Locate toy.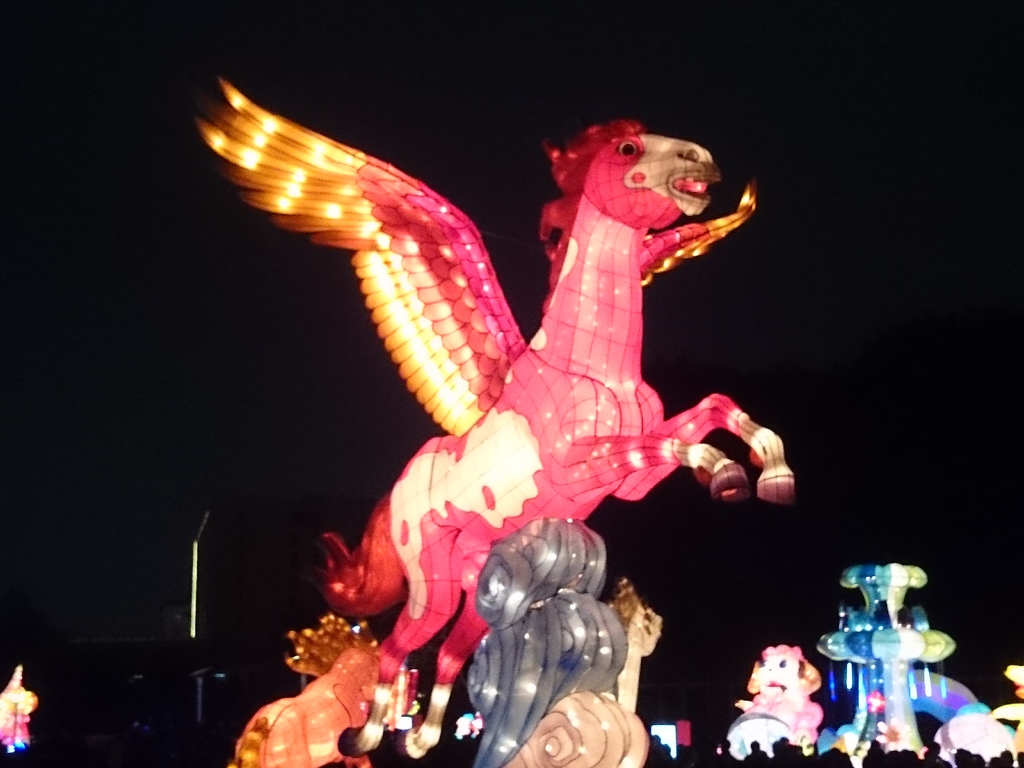
Bounding box: 0, 667, 36, 753.
